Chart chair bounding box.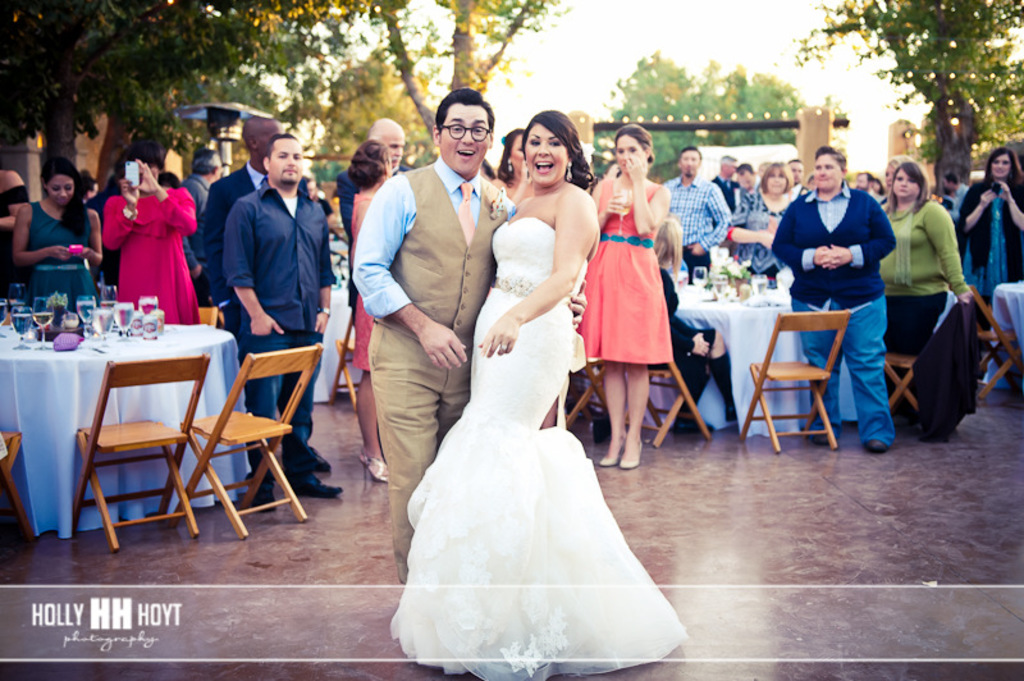
Charted: rect(732, 308, 846, 454).
